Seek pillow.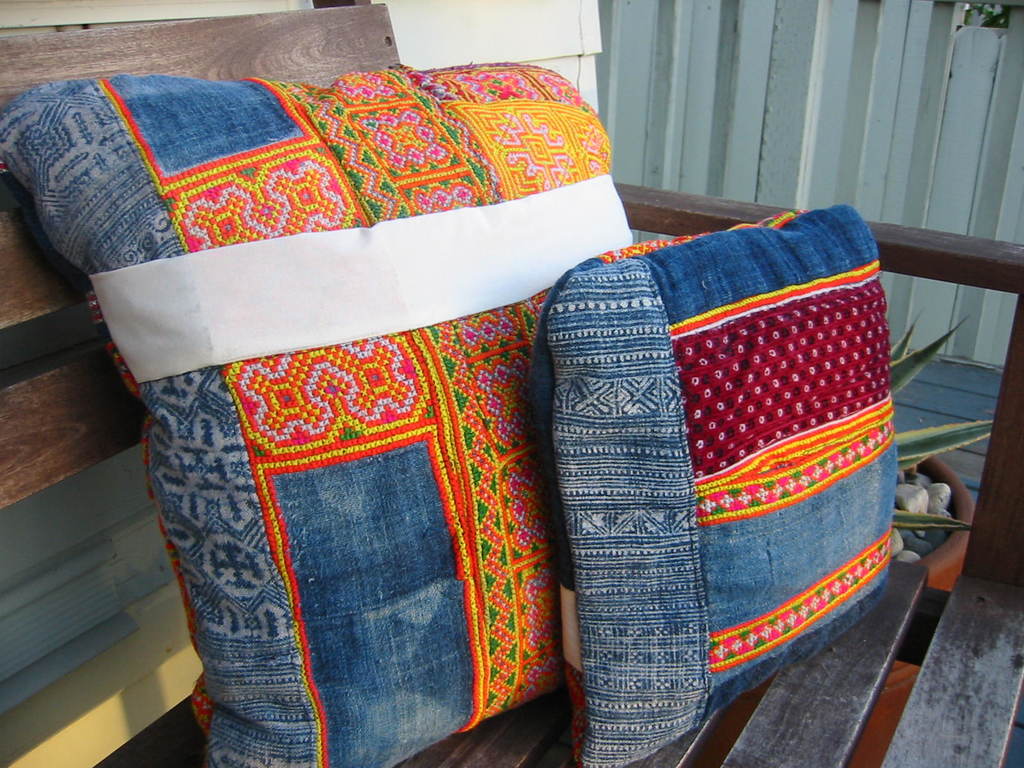
<region>45, 37, 678, 762</region>.
